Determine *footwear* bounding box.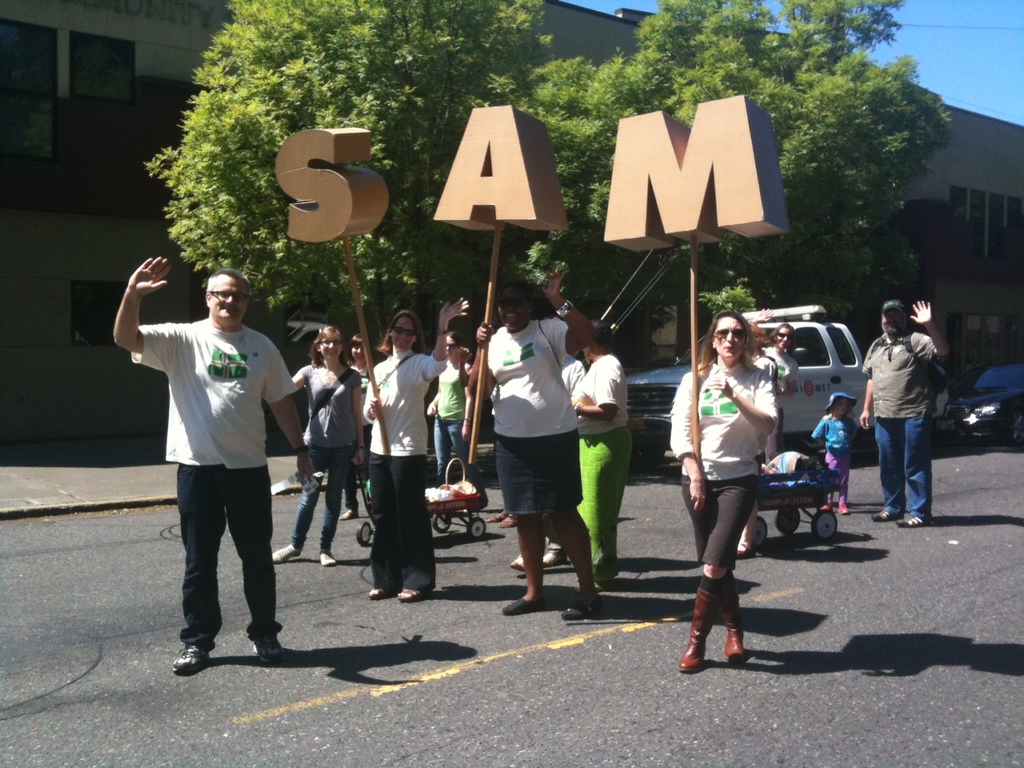
Determined: box(726, 591, 754, 657).
